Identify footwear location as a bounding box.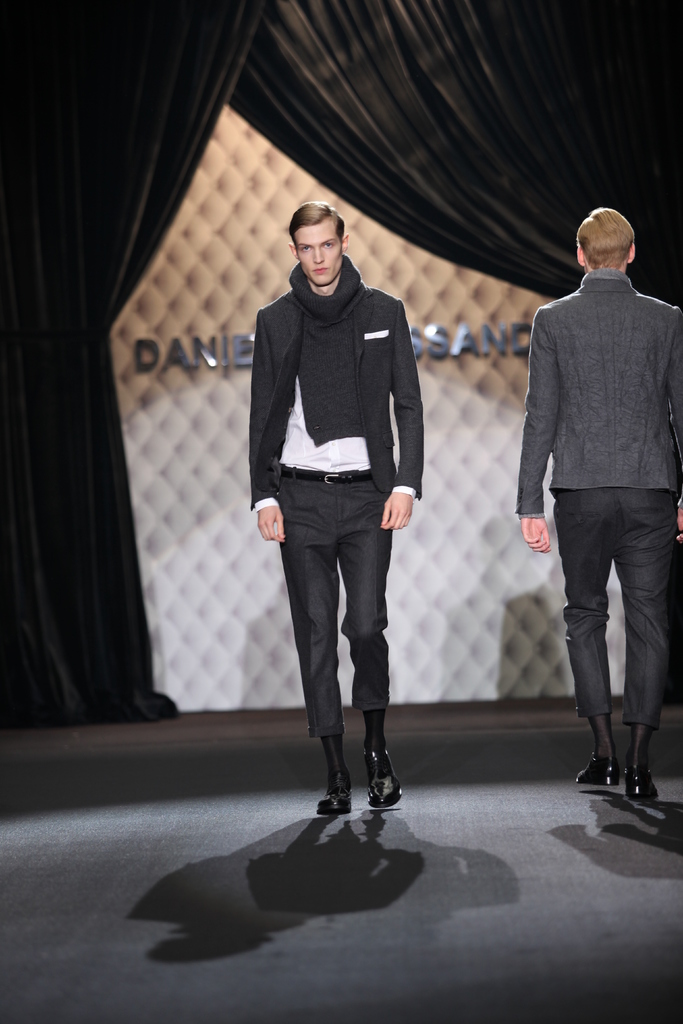
[571, 751, 618, 785].
